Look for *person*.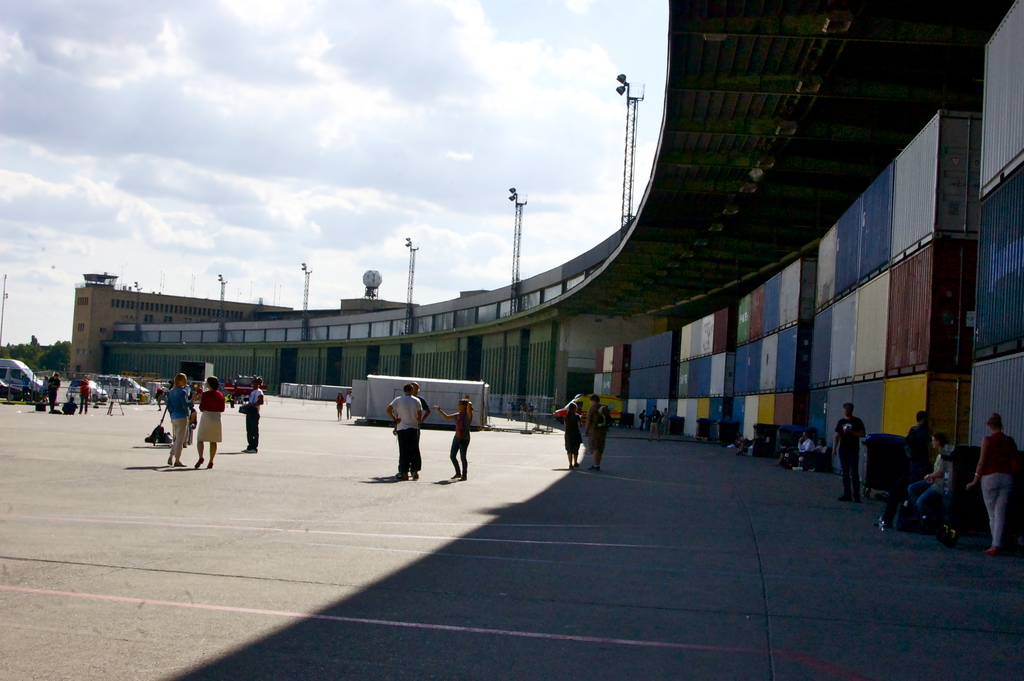
Found: 20:370:34:403.
